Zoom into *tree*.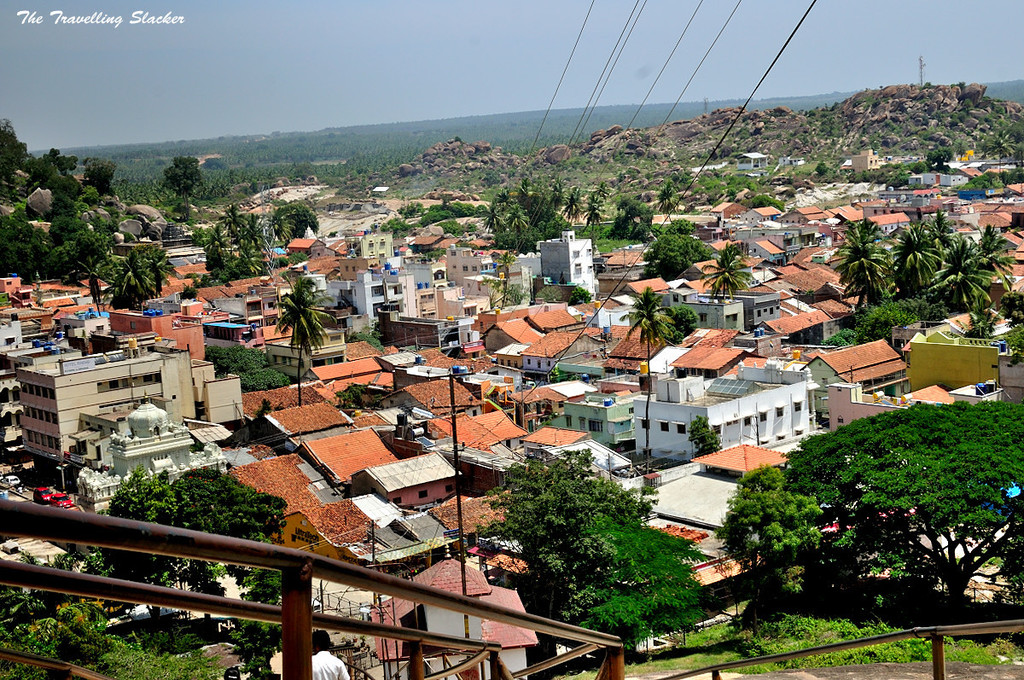
Zoom target: l=53, t=241, r=71, b=272.
